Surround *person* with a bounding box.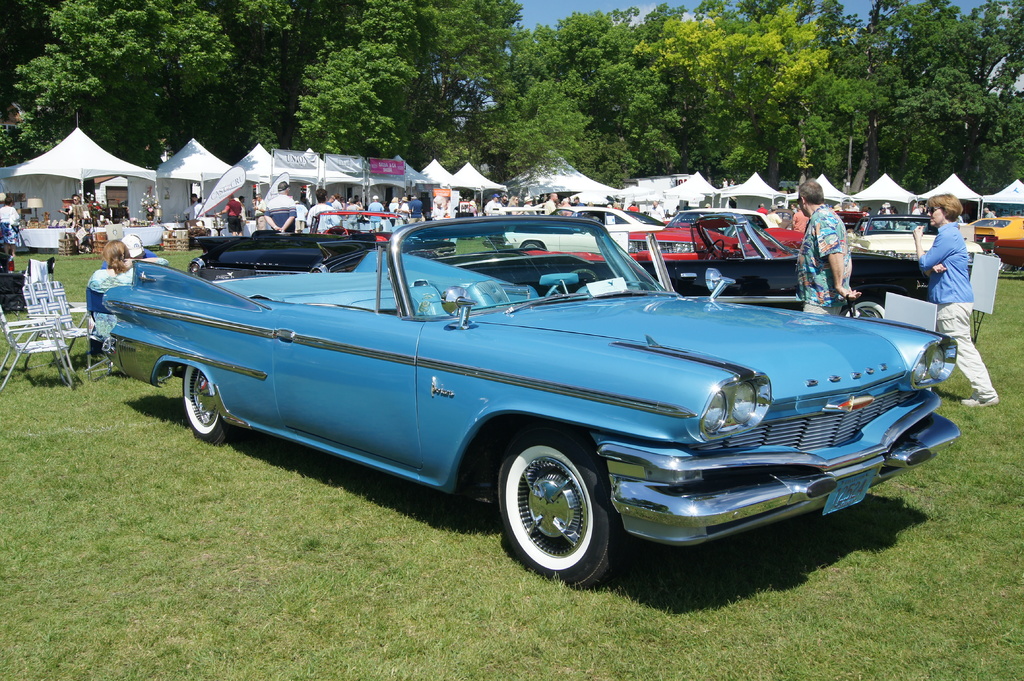
rect(116, 195, 132, 225).
